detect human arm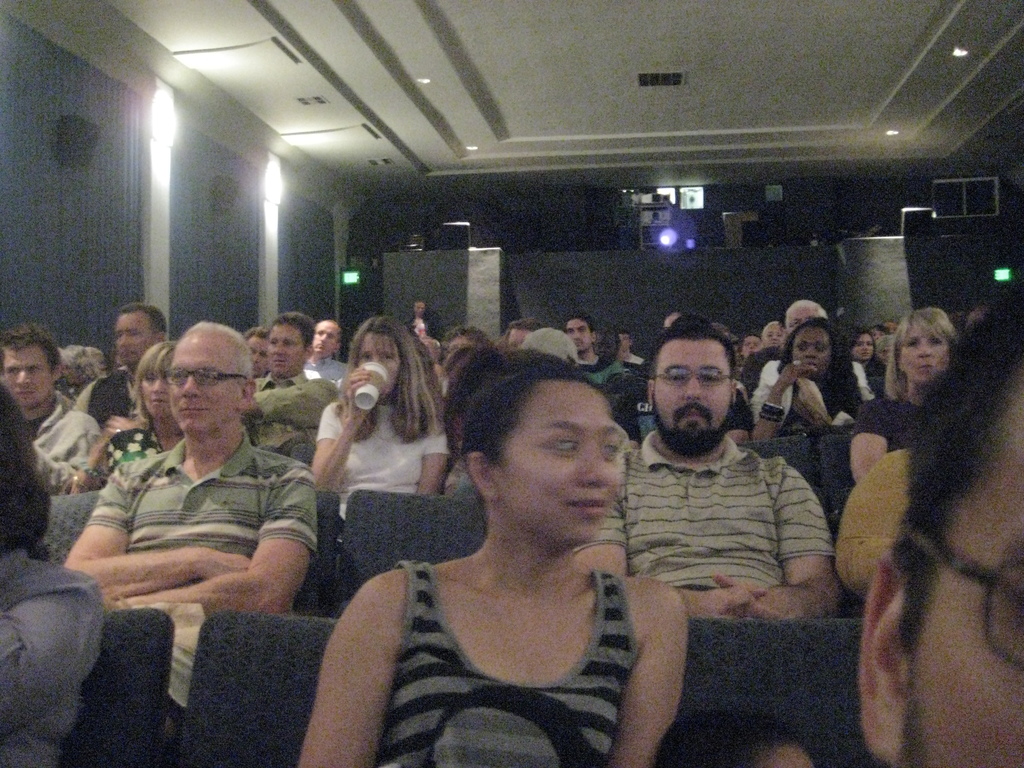
<bbox>715, 386, 762, 444</bbox>
